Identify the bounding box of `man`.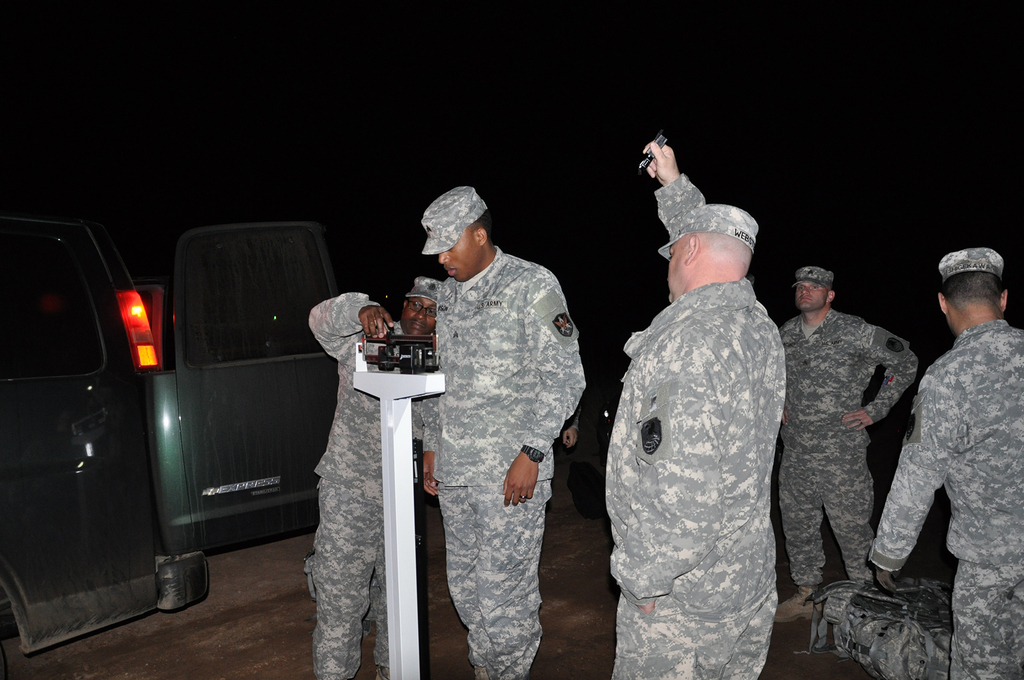
{"x1": 307, "y1": 277, "x2": 444, "y2": 679}.
